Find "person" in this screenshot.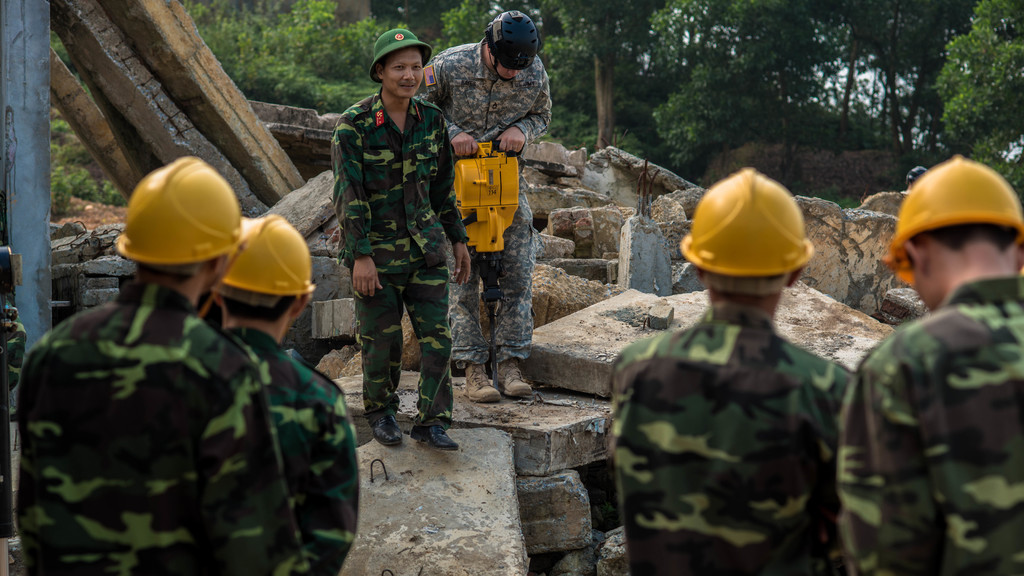
The bounding box for "person" is detection(413, 10, 554, 402).
